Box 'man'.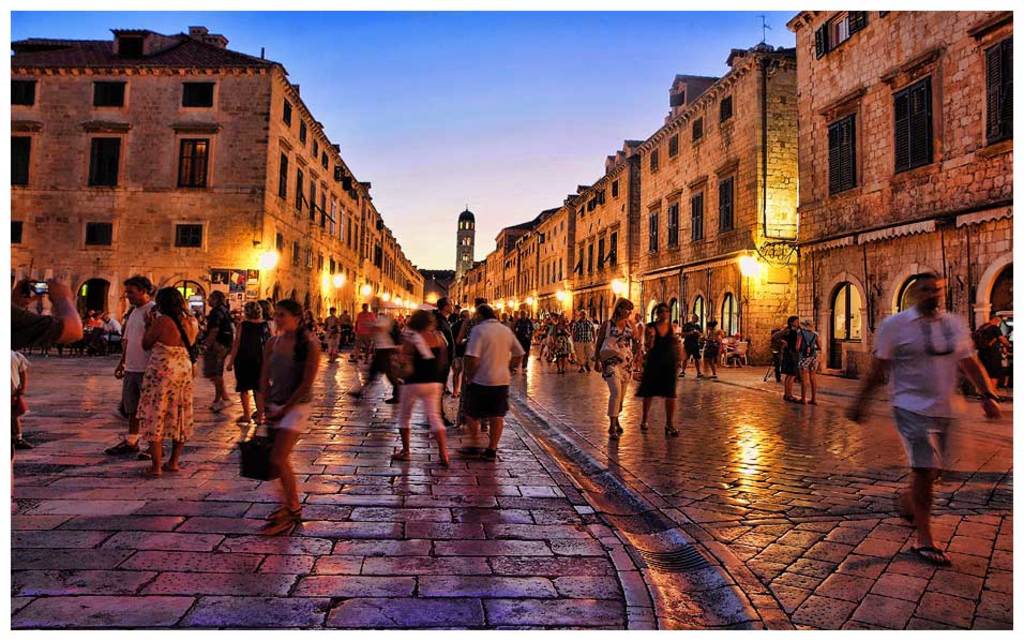
{"left": 869, "top": 278, "right": 981, "bottom": 555}.
